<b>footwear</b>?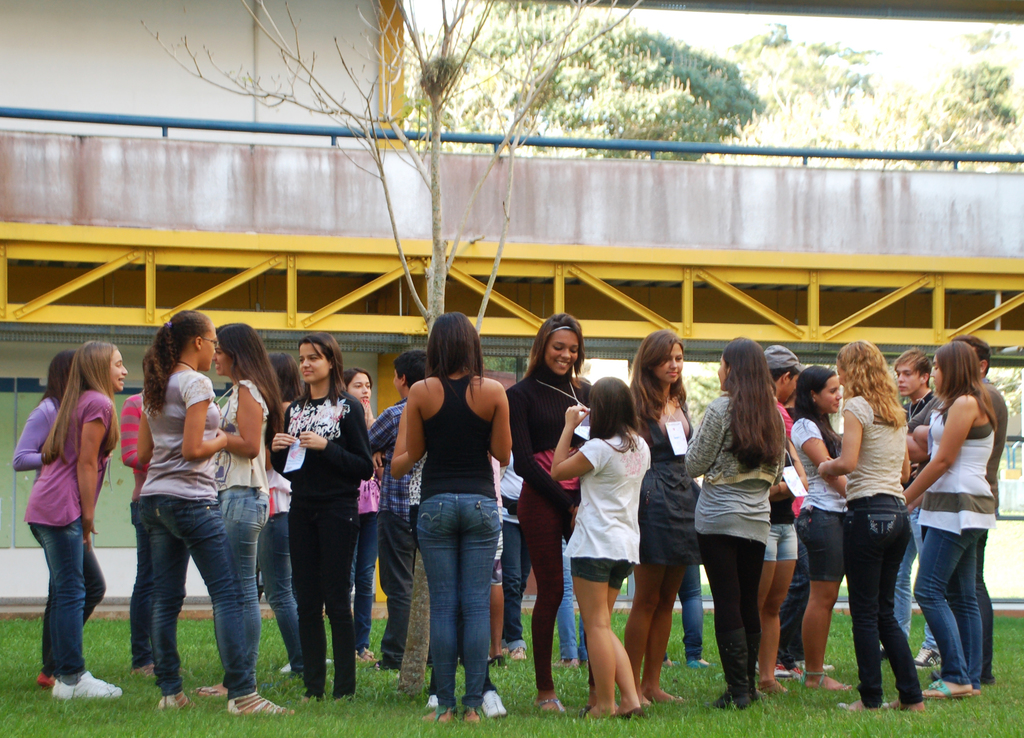
(489,655,504,668)
